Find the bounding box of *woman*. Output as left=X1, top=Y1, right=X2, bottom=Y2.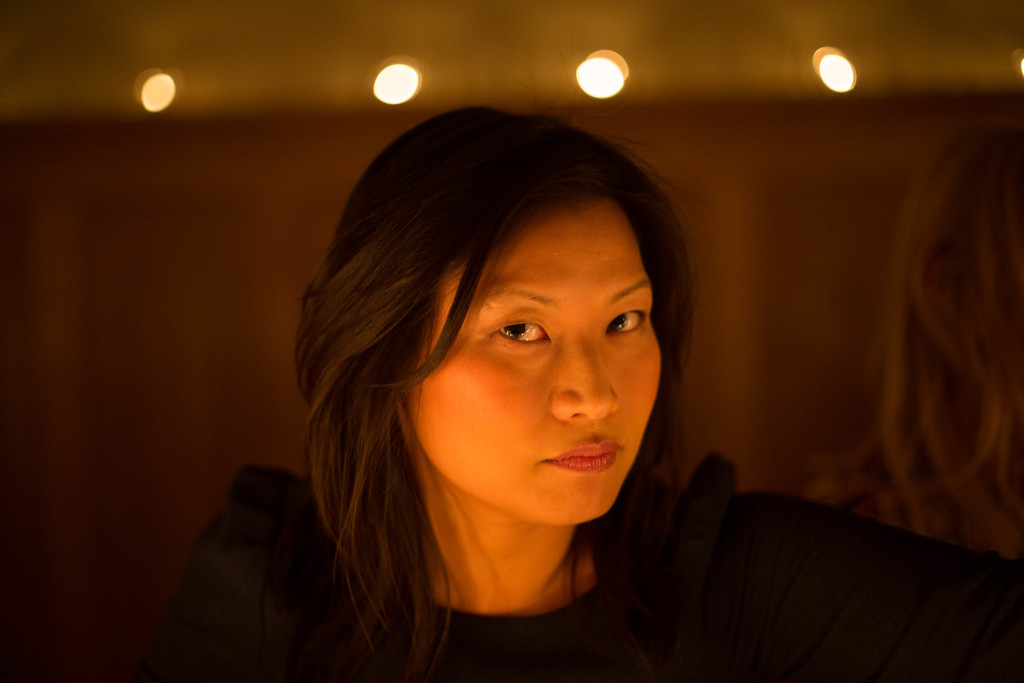
left=158, top=105, right=1021, bottom=682.
